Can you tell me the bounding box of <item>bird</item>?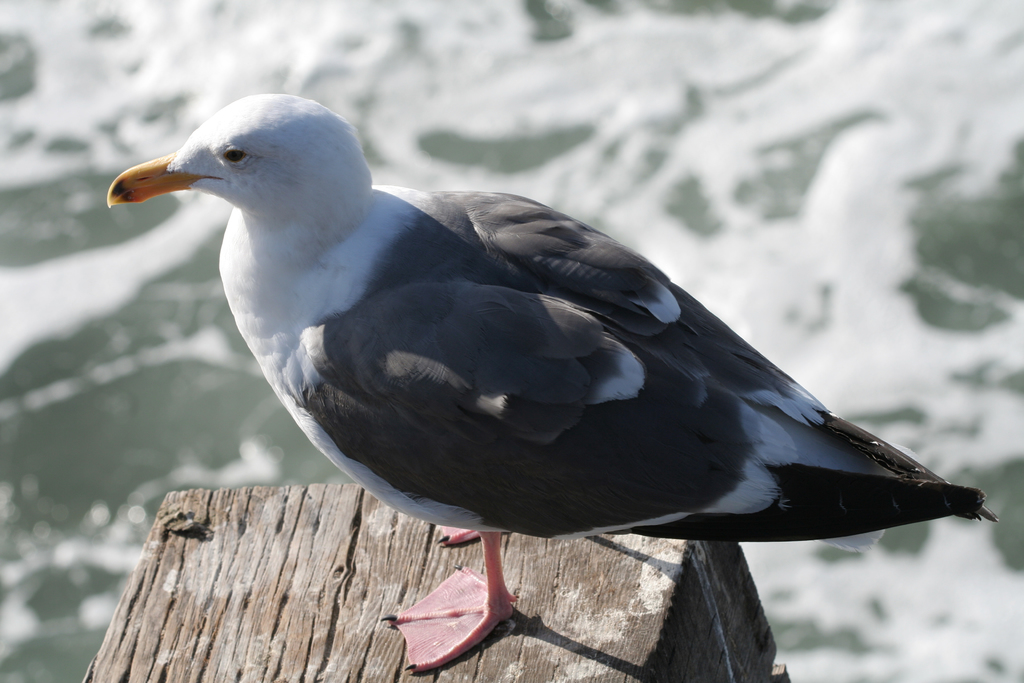
pyautogui.locateOnScreen(102, 93, 975, 633).
